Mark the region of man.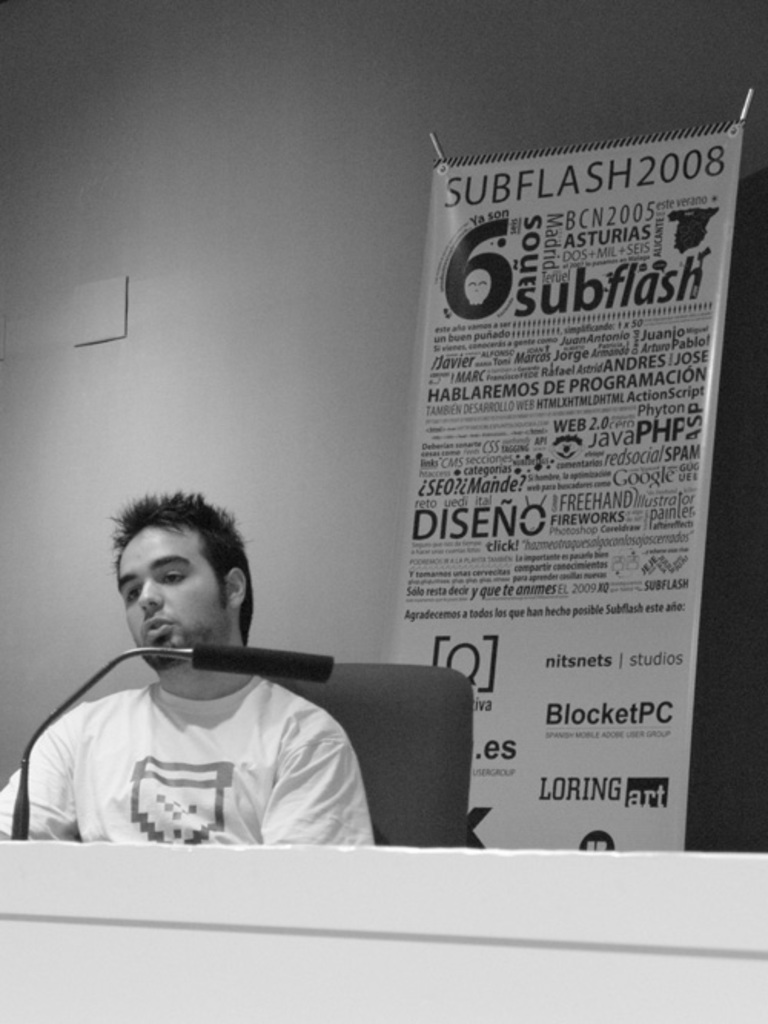
Region: [0,479,370,861].
